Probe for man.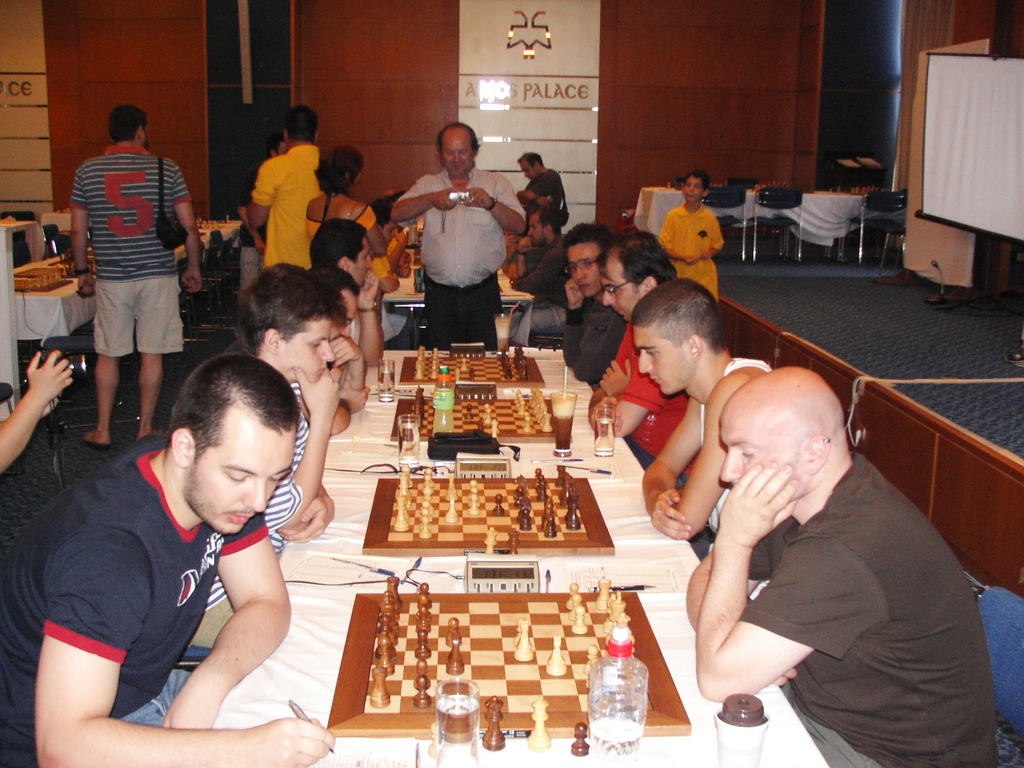
Probe result: <region>385, 131, 506, 346</region>.
